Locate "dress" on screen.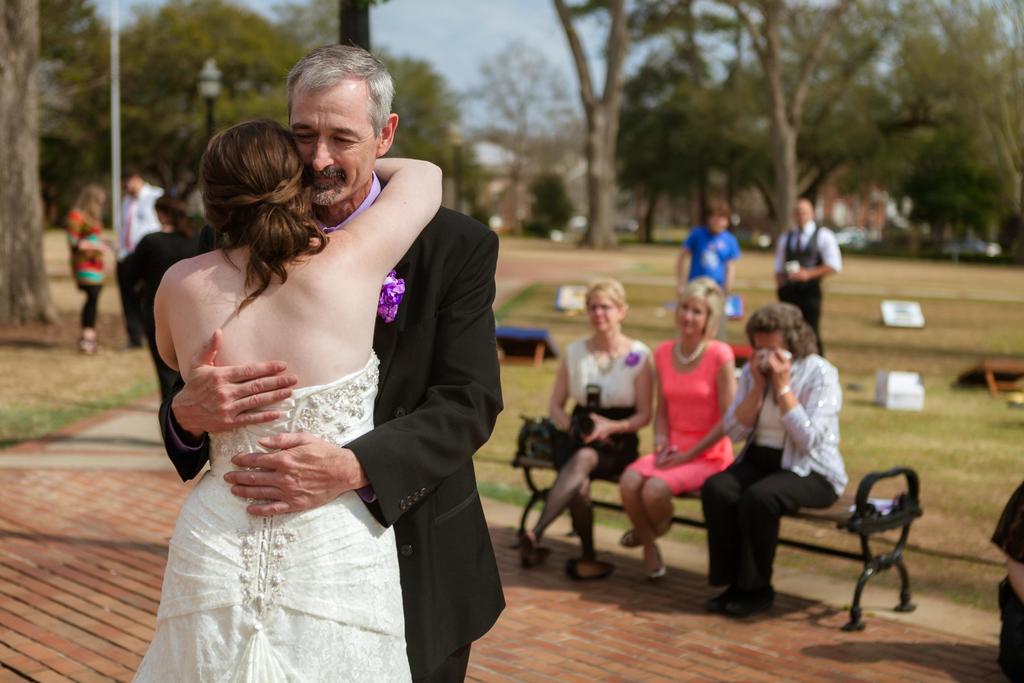
On screen at box(627, 342, 740, 490).
